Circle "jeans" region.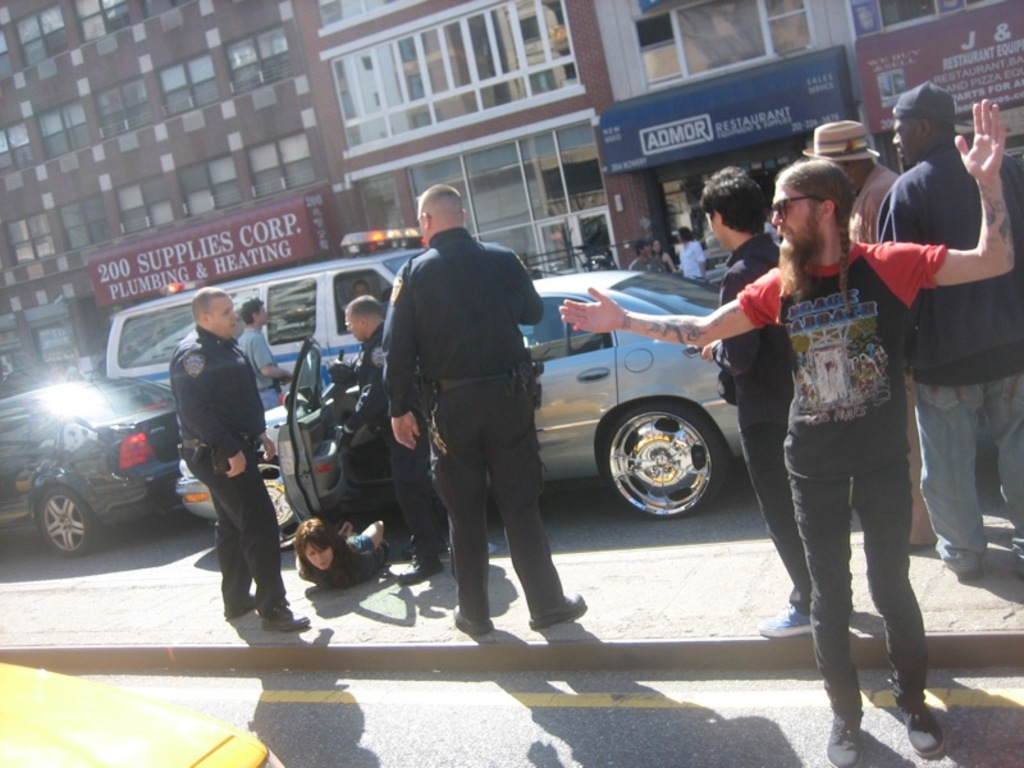
Region: locate(909, 375, 1023, 566).
